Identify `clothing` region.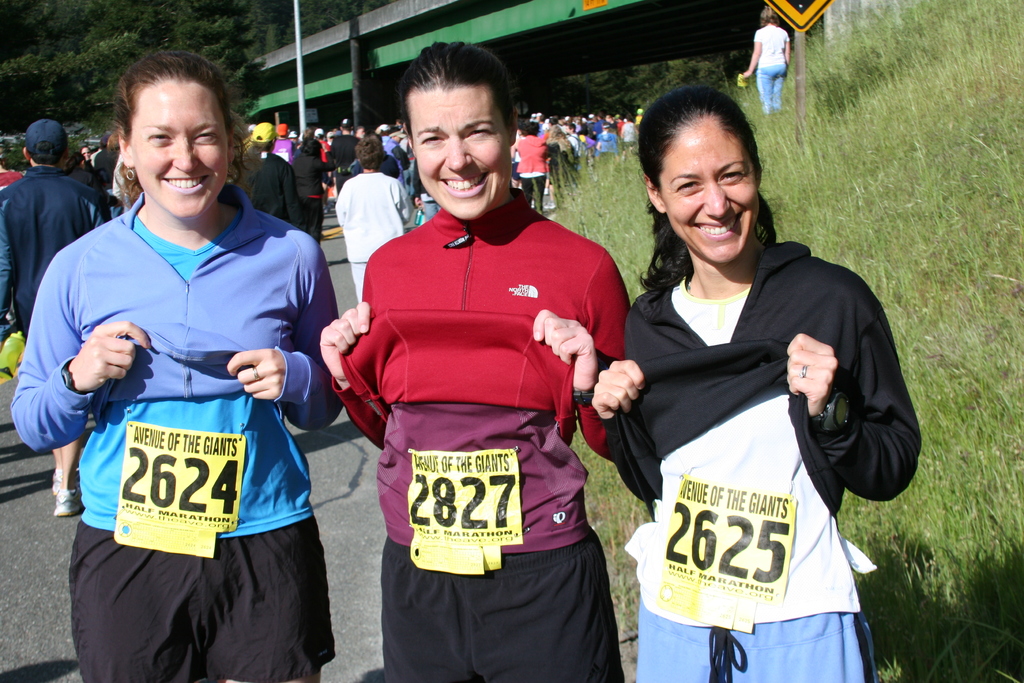
Region: x1=602 y1=239 x2=924 y2=682.
